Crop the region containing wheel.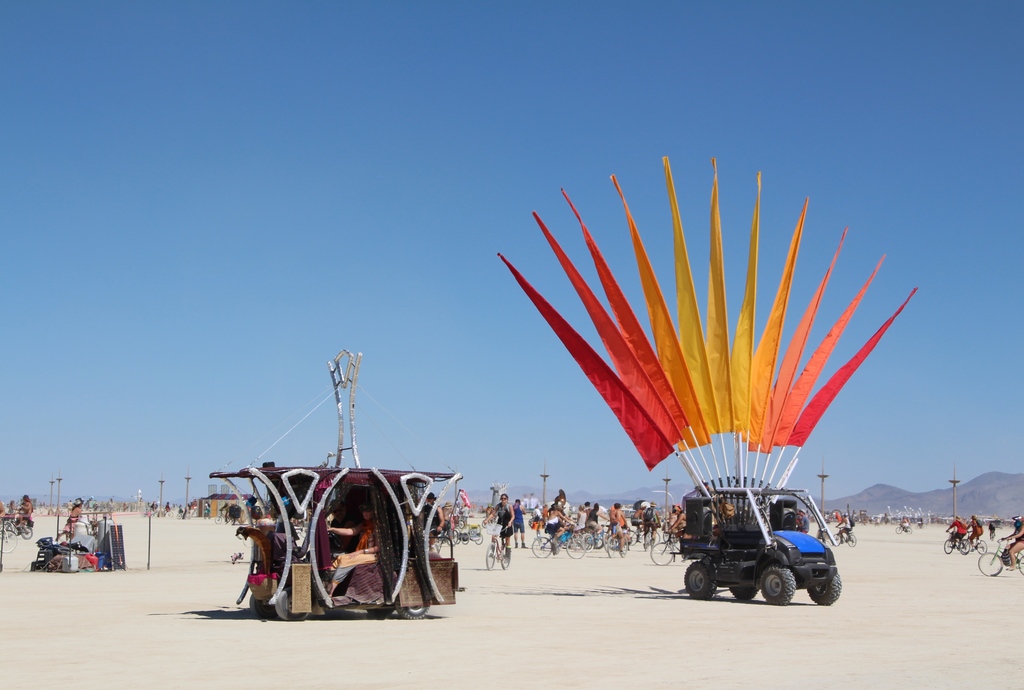
Crop region: select_region(331, 530, 344, 548).
